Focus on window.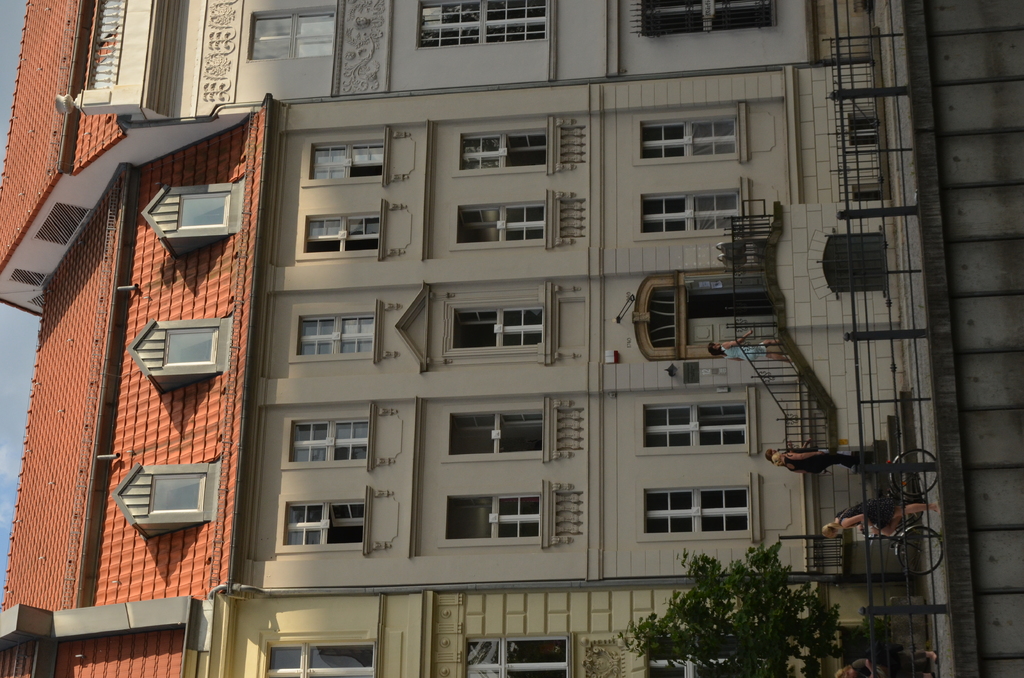
Focused at (295, 312, 372, 358).
